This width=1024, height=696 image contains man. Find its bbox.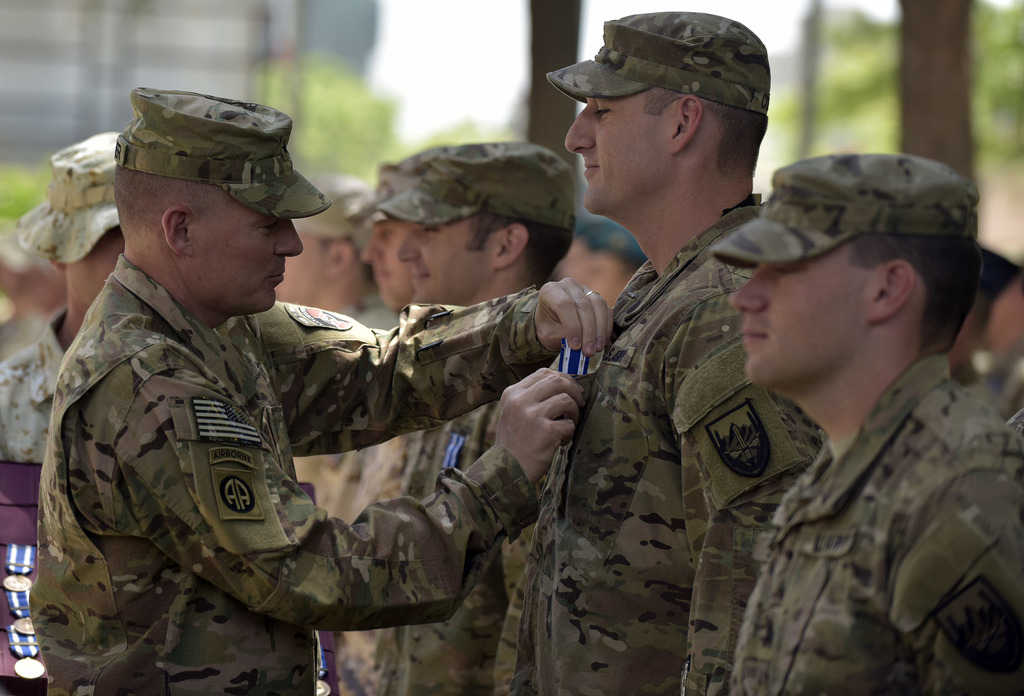
box(18, 88, 614, 695).
